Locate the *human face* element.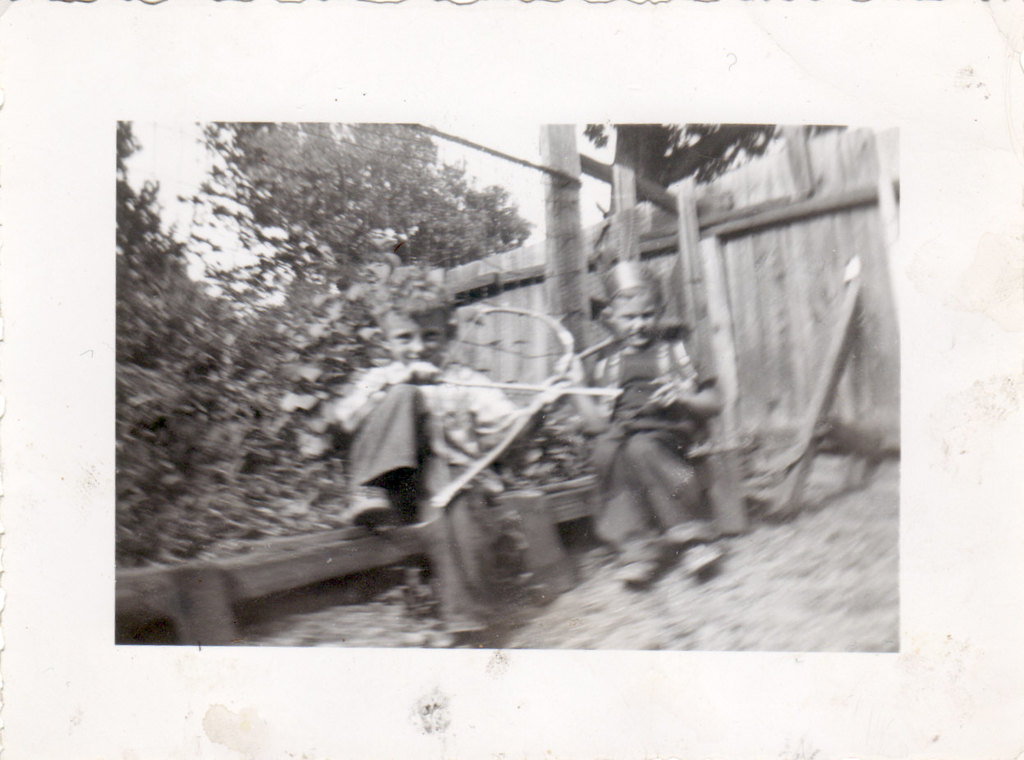
Element bbox: l=615, t=296, r=655, b=350.
